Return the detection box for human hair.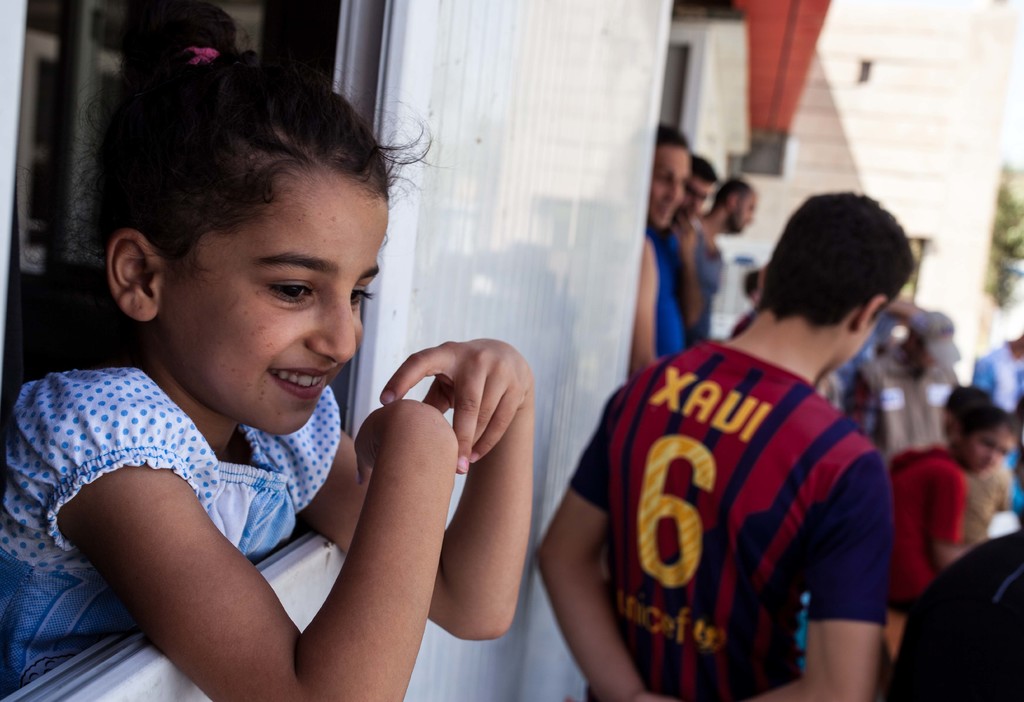
(left=712, top=173, right=753, bottom=204).
